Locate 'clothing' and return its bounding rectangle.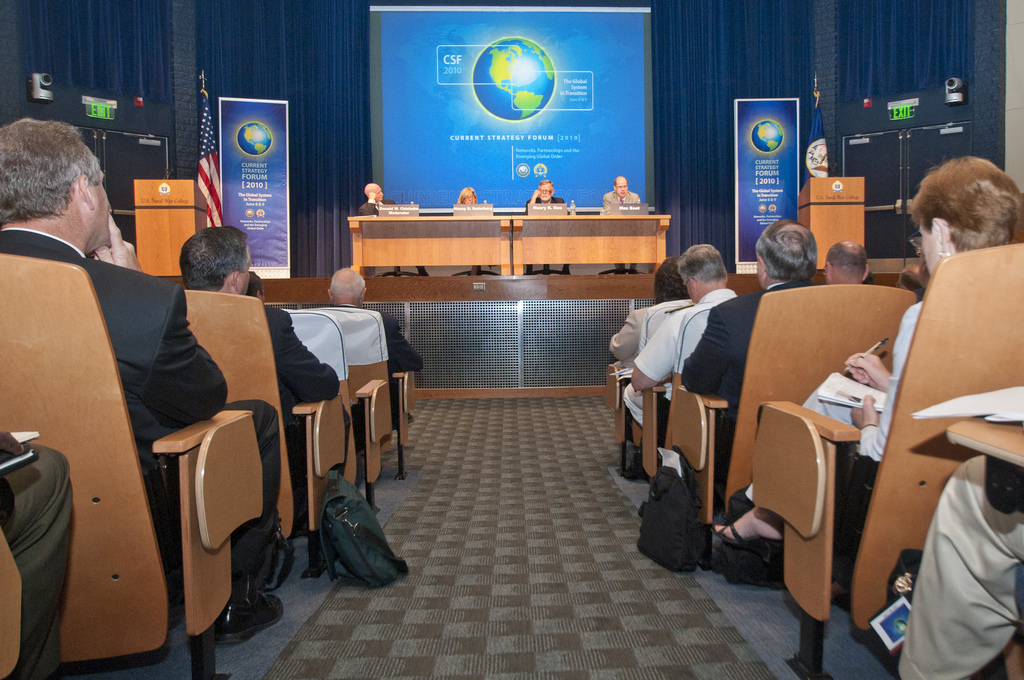
(614,299,689,370).
